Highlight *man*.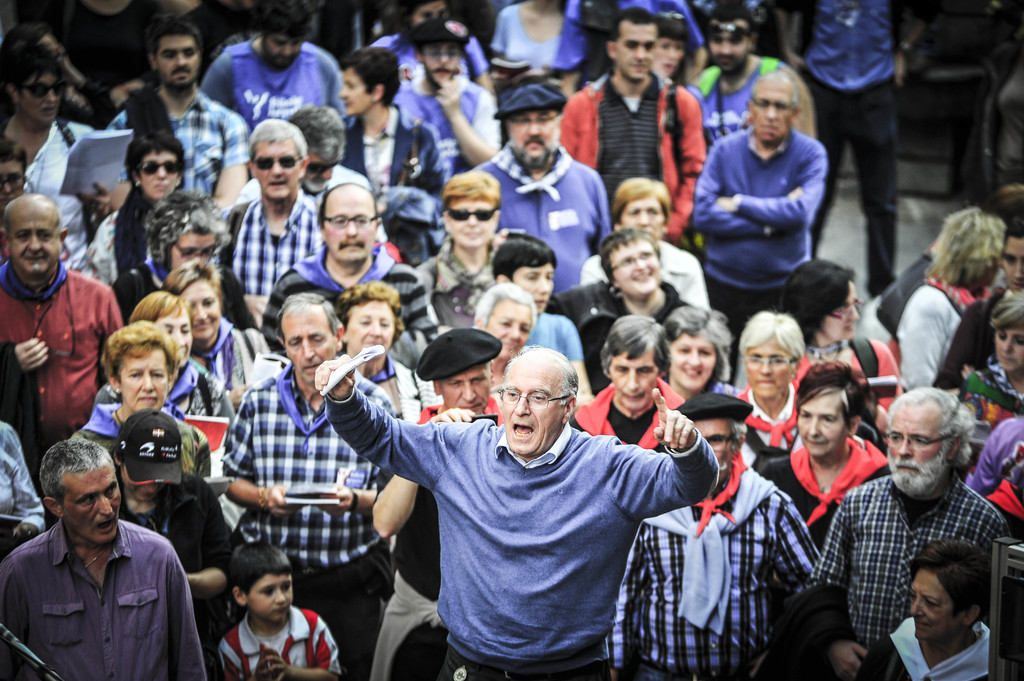
Highlighted region: <bbox>391, 20, 497, 178</bbox>.
